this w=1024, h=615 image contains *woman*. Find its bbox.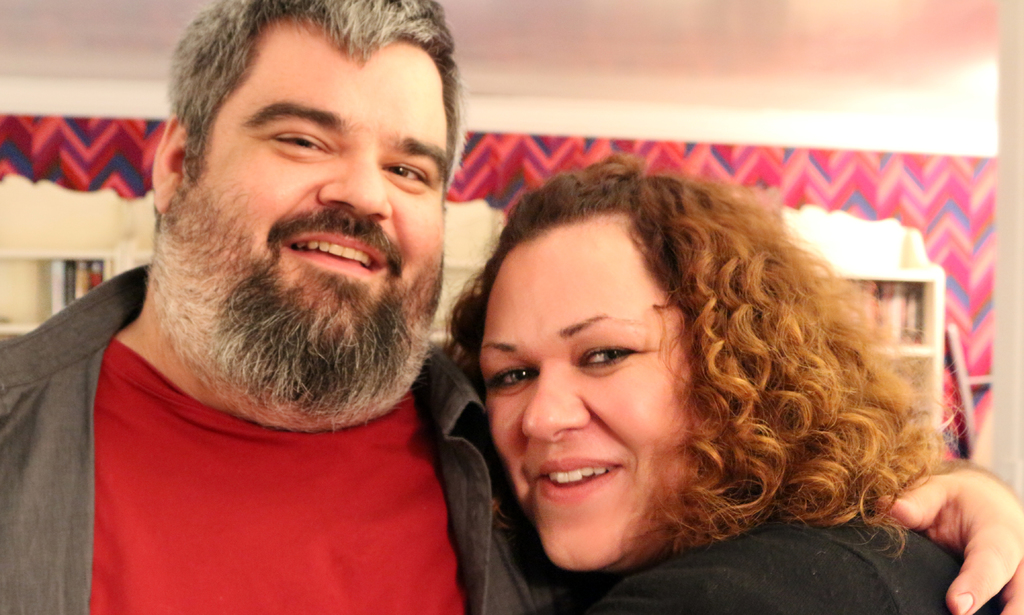
l=392, t=154, r=967, b=598.
